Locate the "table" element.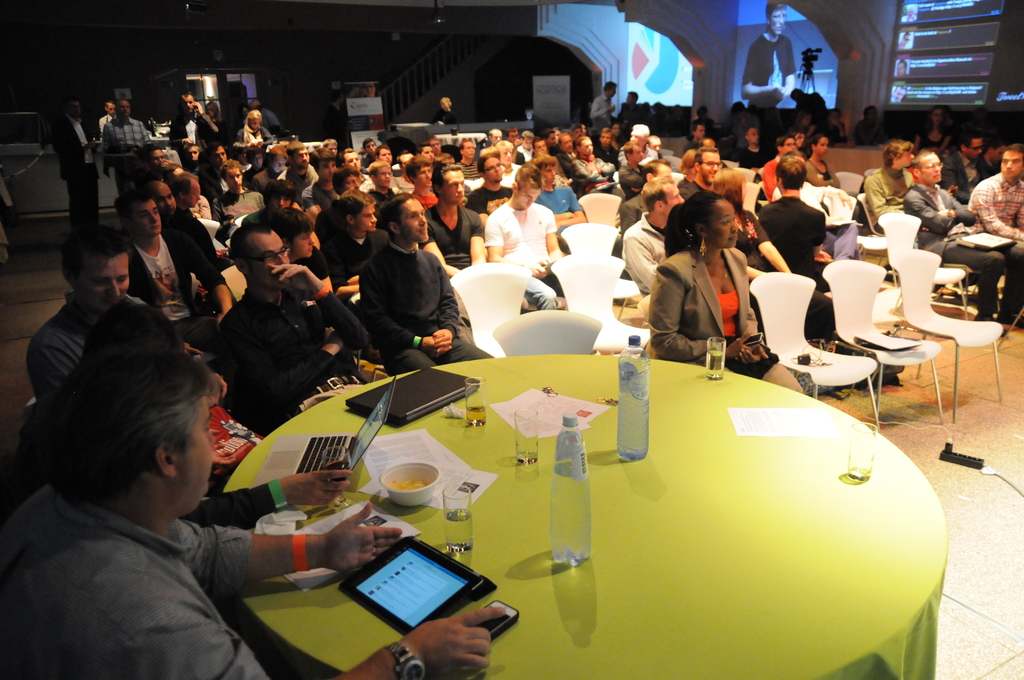
Element bbox: [207,334,950,679].
